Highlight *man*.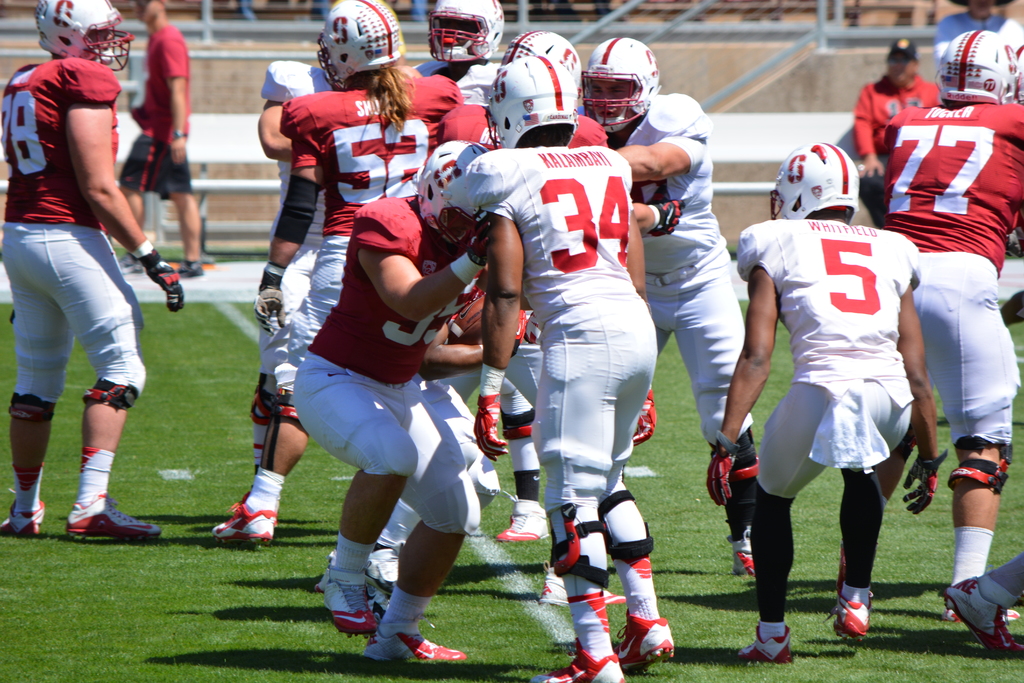
Highlighted region: crop(0, 0, 186, 549).
